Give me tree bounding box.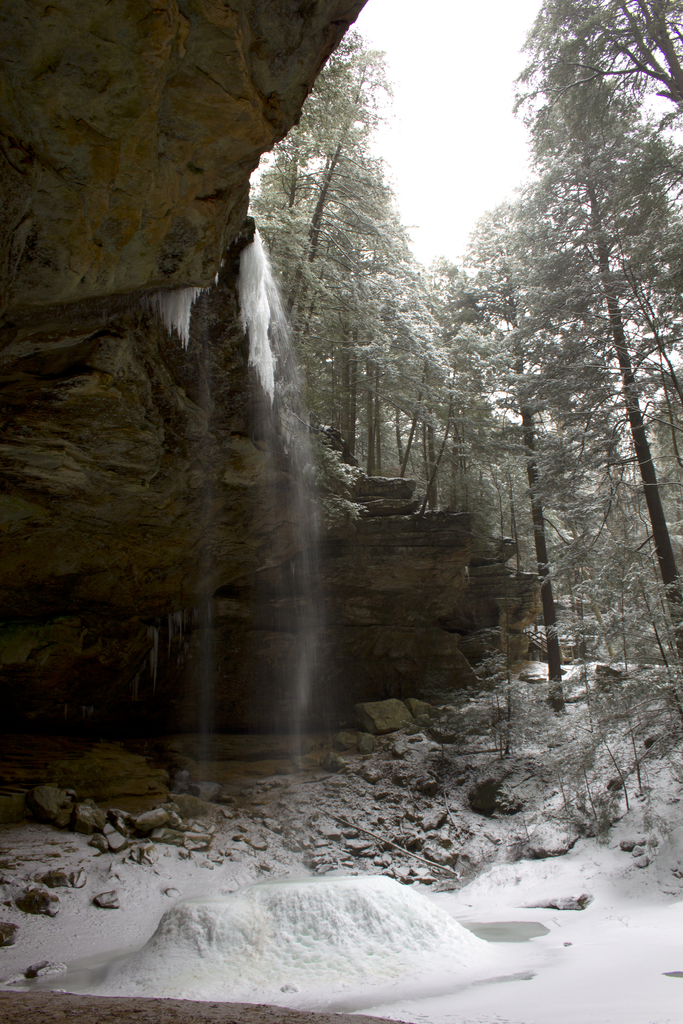
bbox(514, 0, 682, 123).
